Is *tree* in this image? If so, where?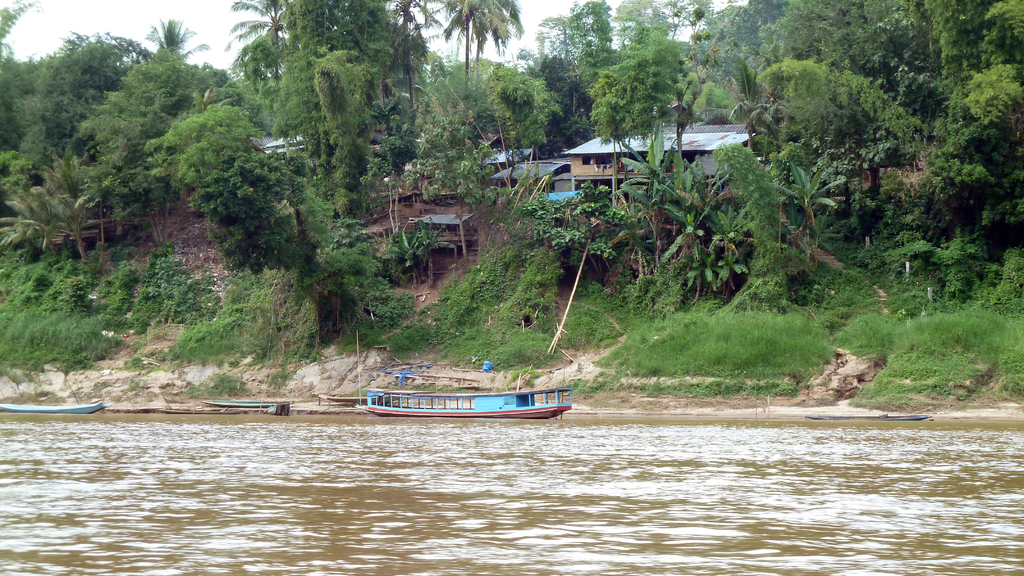
Yes, at select_region(755, 0, 942, 115).
